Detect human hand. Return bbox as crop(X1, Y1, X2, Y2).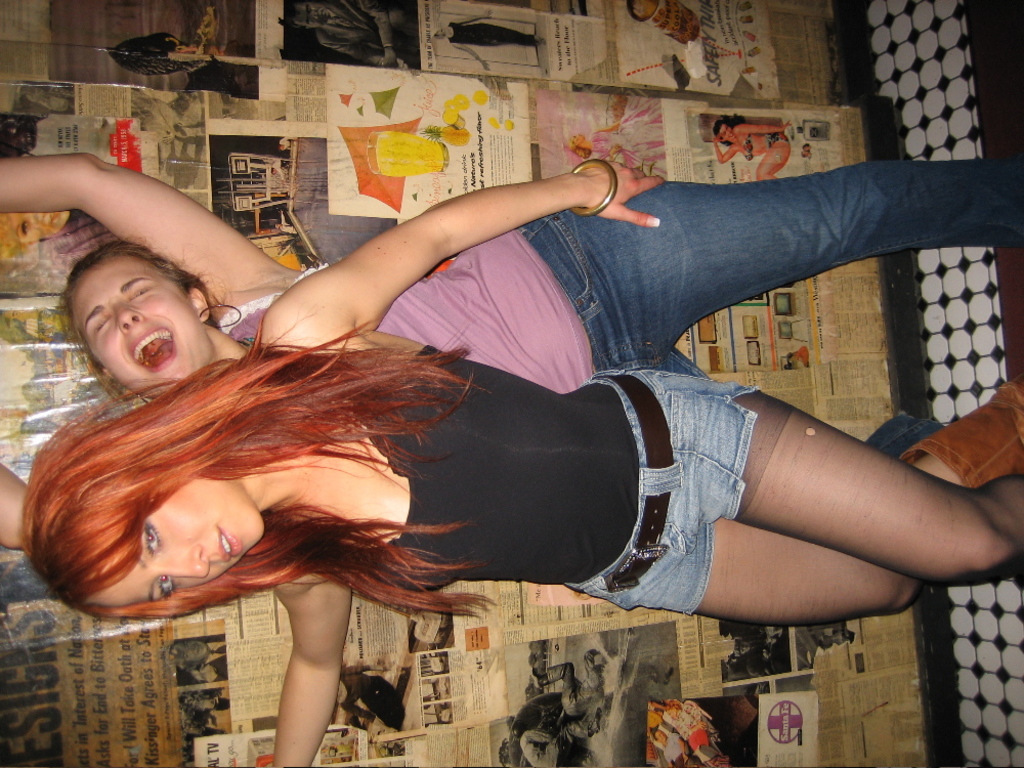
crop(379, 659, 393, 673).
